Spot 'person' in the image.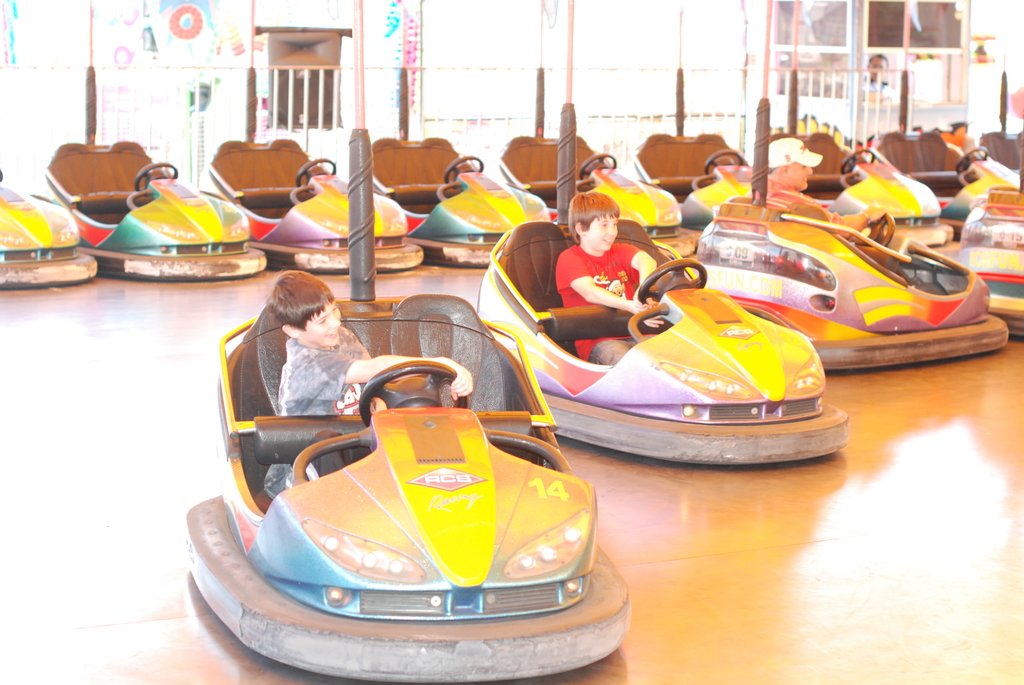
'person' found at (left=262, top=269, right=473, bottom=479).
